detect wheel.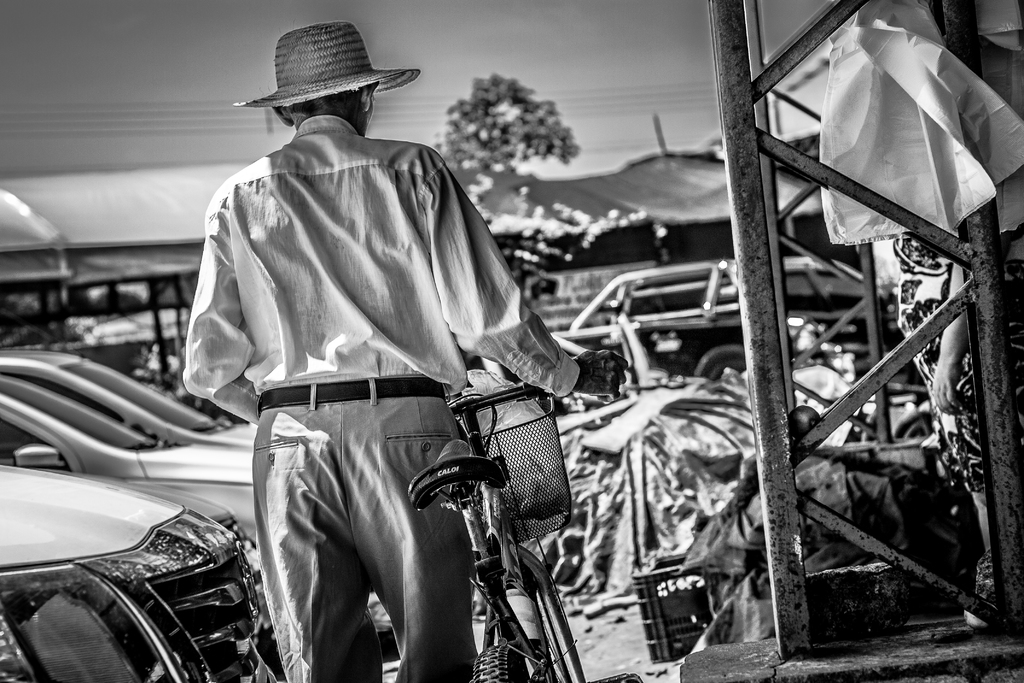
Detected at select_region(472, 638, 530, 682).
